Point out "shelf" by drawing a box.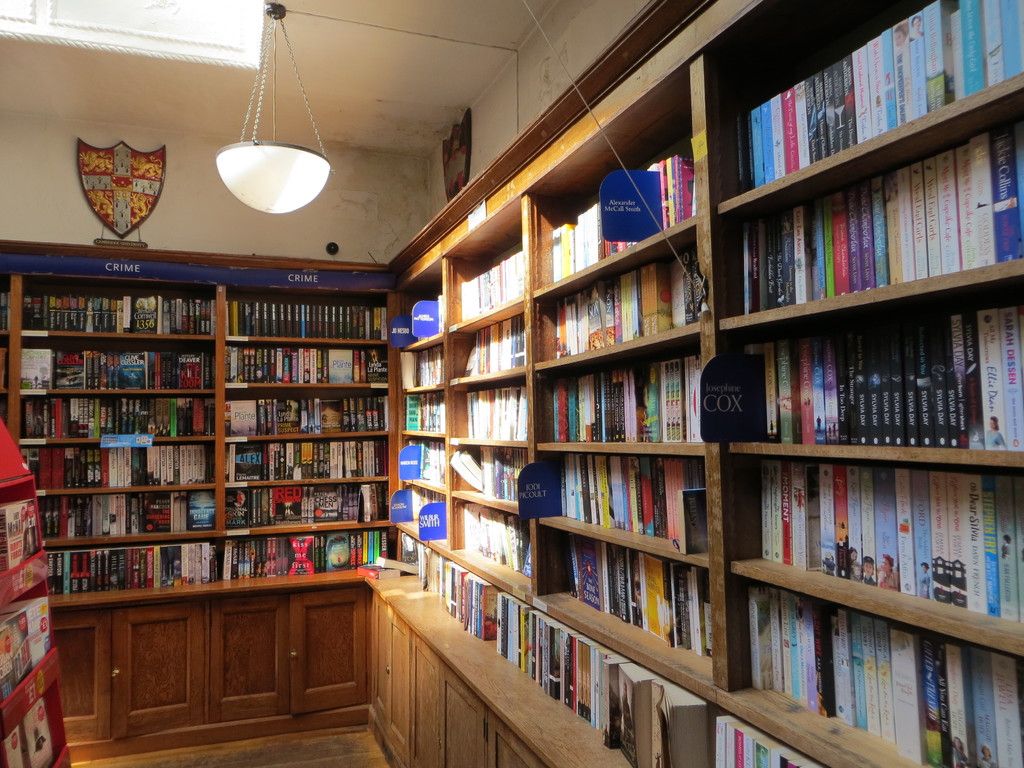
218, 433, 384, 489.
